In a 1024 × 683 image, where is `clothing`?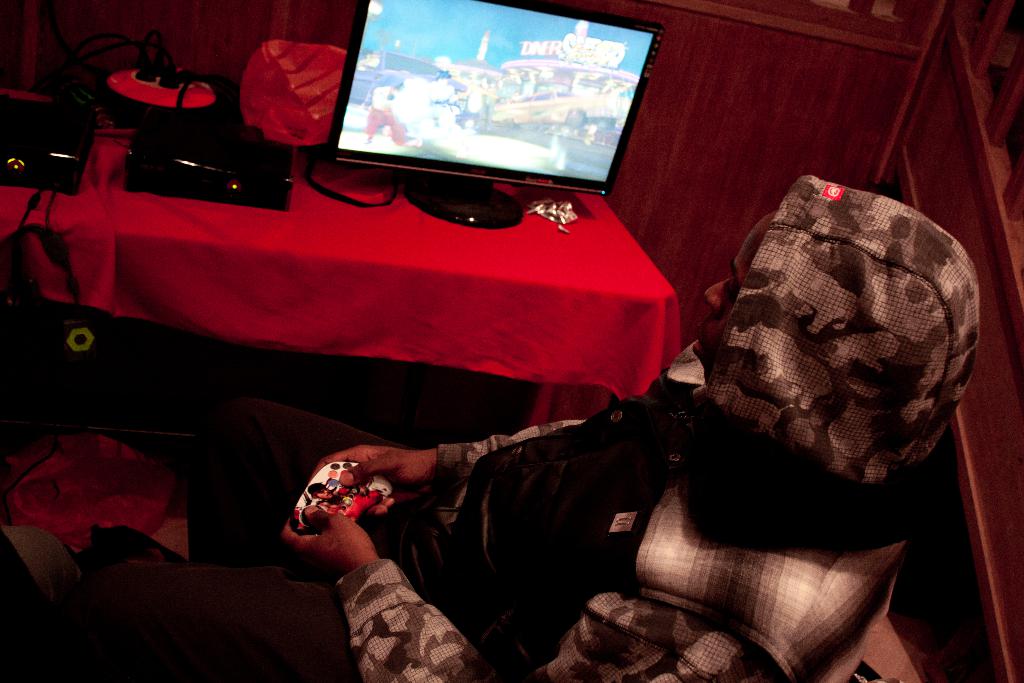
bbox(186, 161, 876, 645).
